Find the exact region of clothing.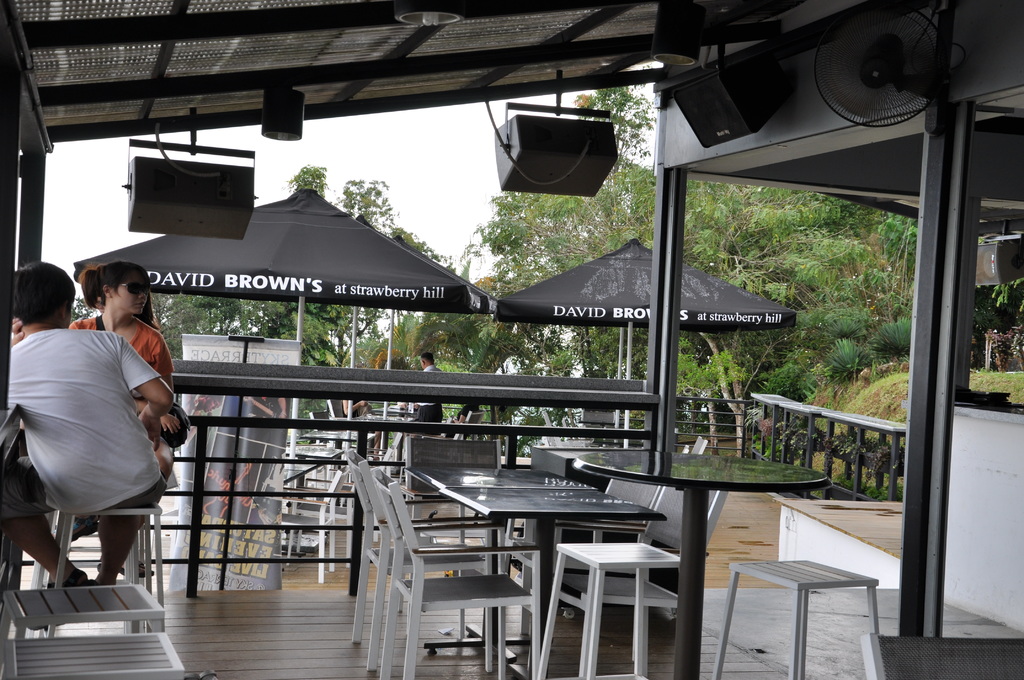
Exact region: (70, 314, 178, 485).
